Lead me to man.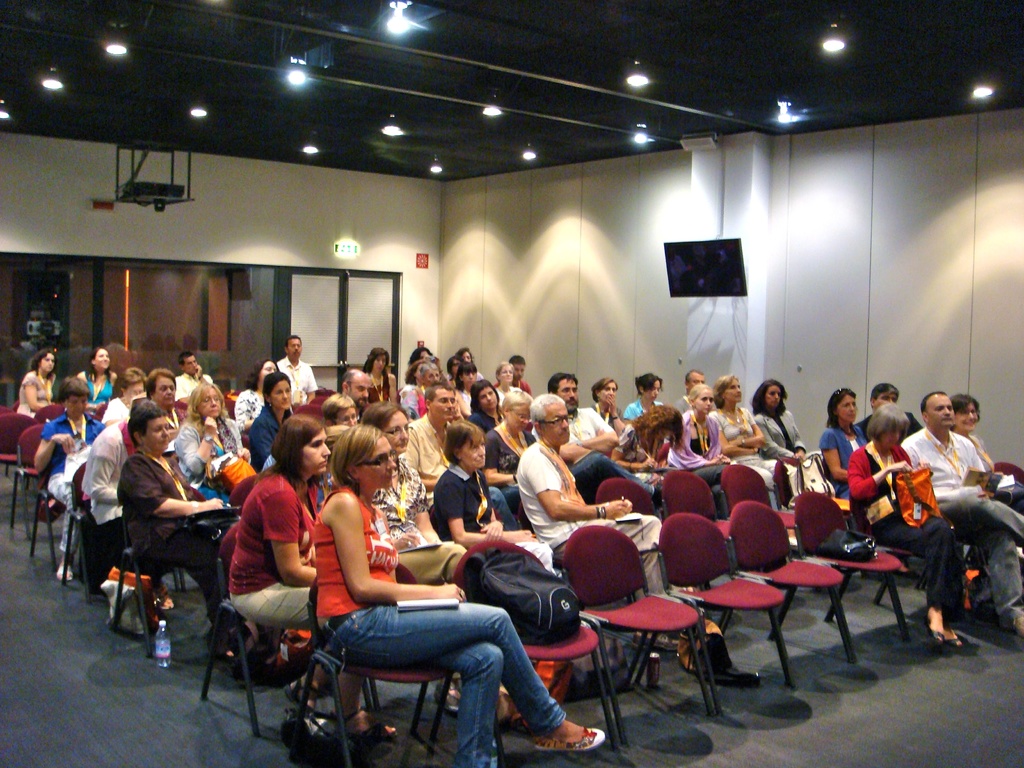
Lead to BBox(852, 381, 924, 434).
